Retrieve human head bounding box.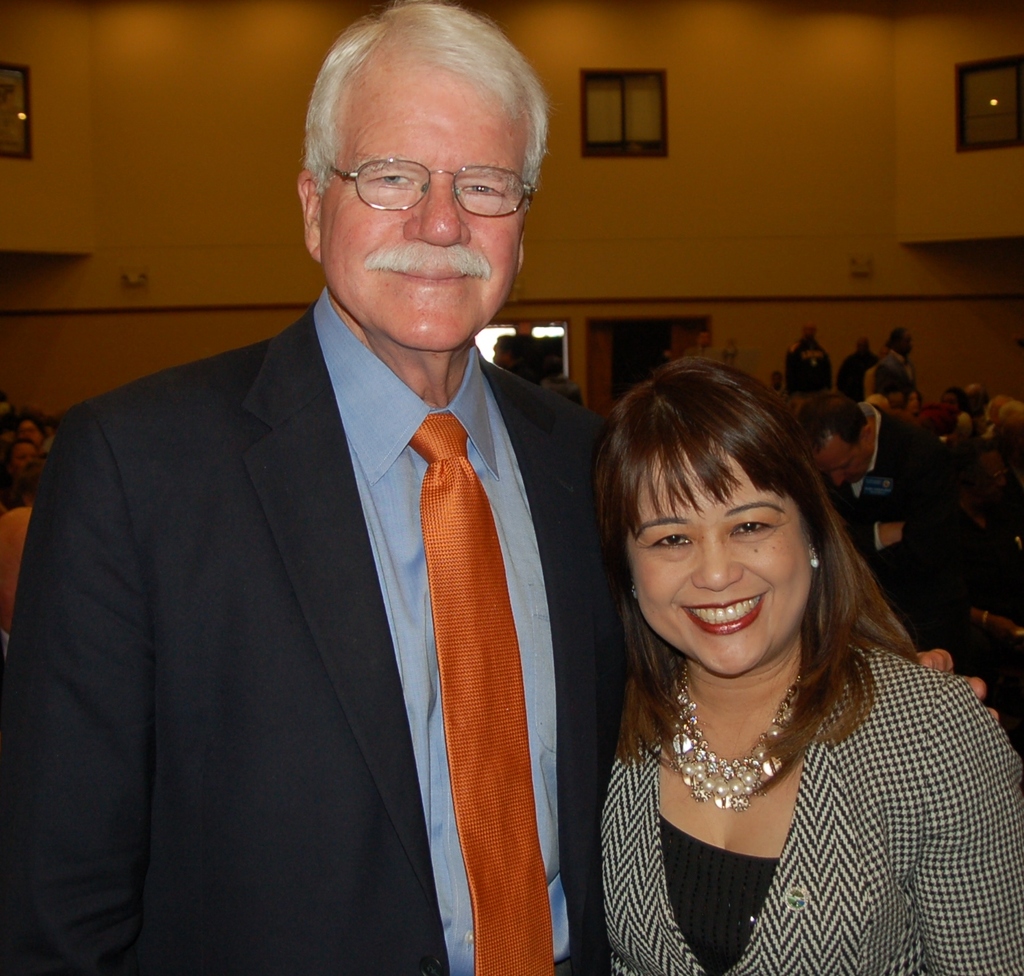
Bounding box: 915, 408, 956, 441.
